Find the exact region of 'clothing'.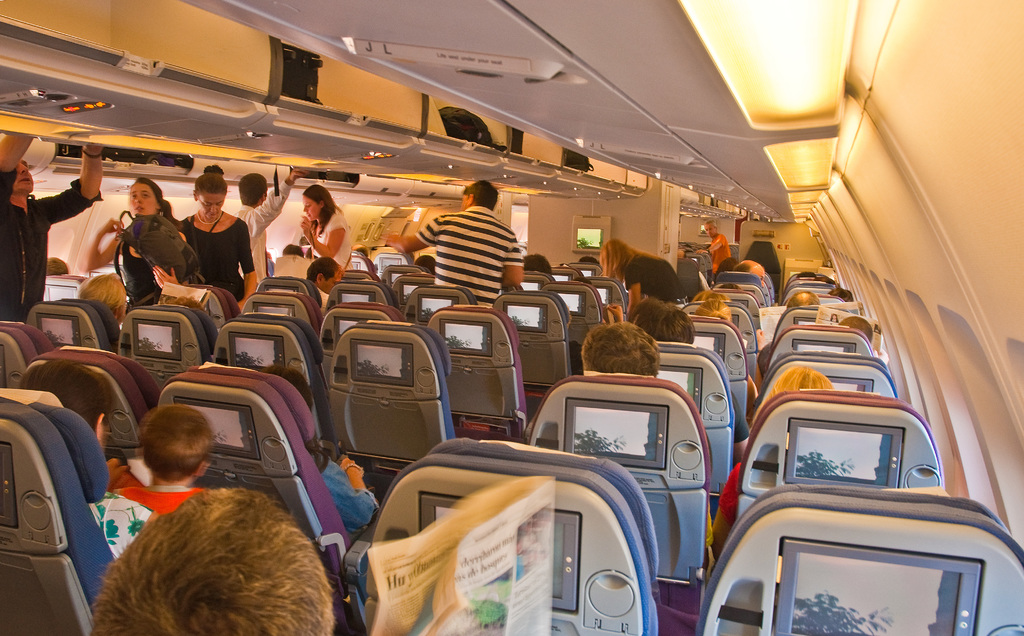
Exact region: (310,211,355,276).
